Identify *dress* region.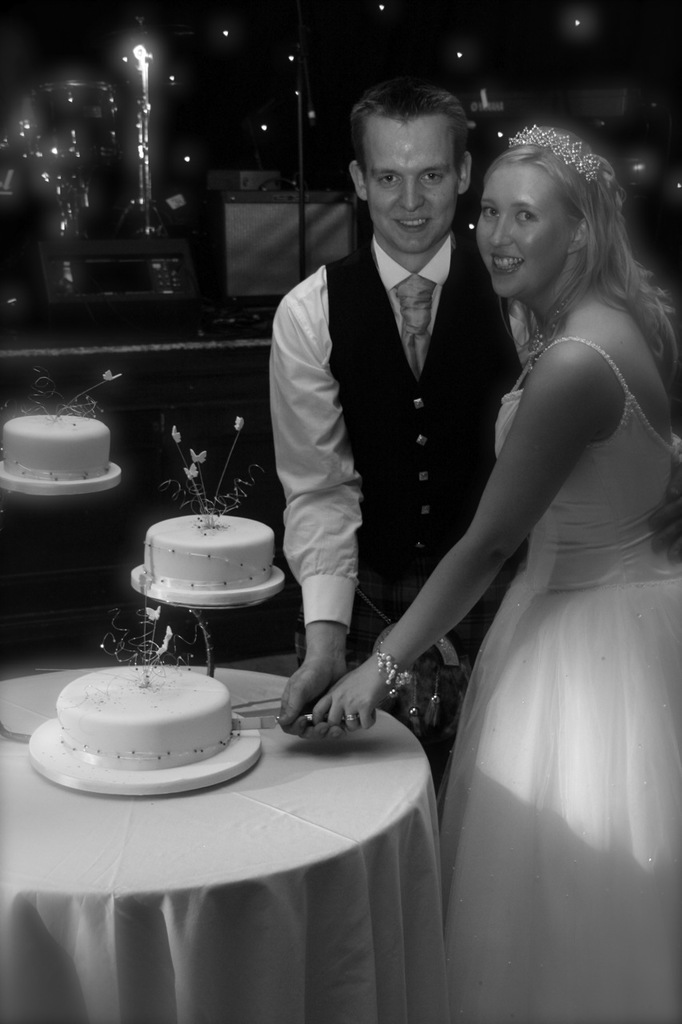
Region: locate(417, 252, 675, 959).
